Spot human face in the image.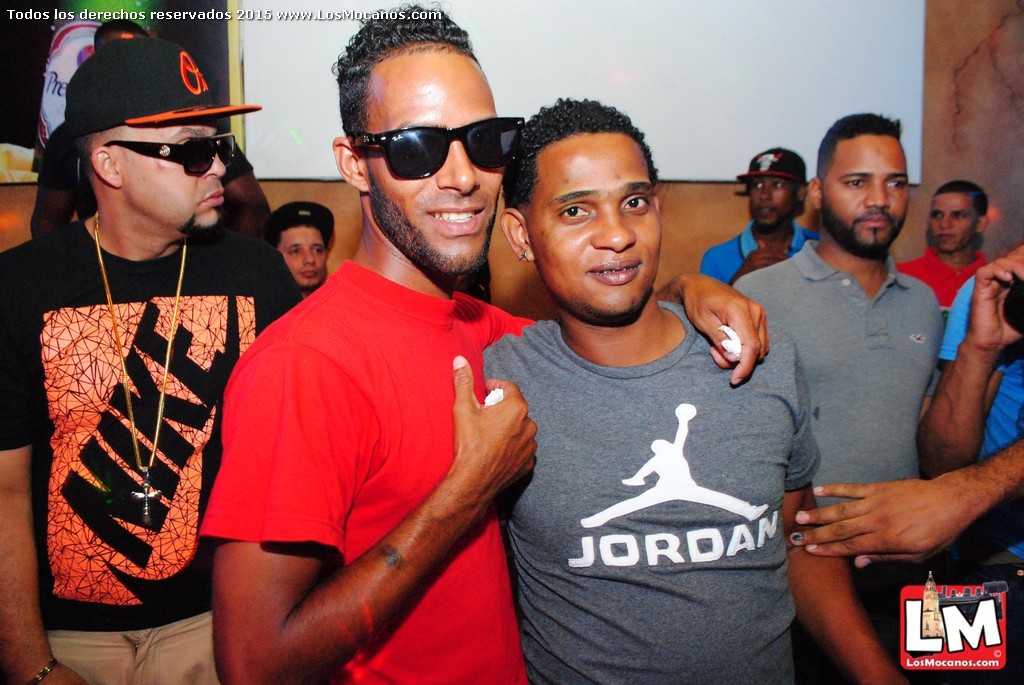
human face found at 748 174 793 228.
